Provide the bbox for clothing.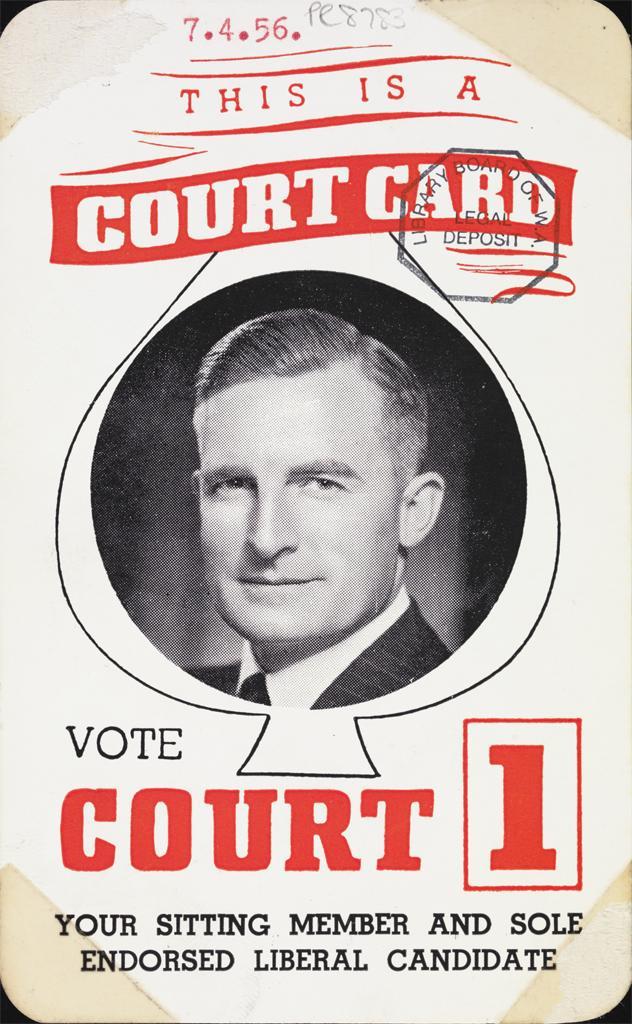
Rect(190, 585, 454, 712).
